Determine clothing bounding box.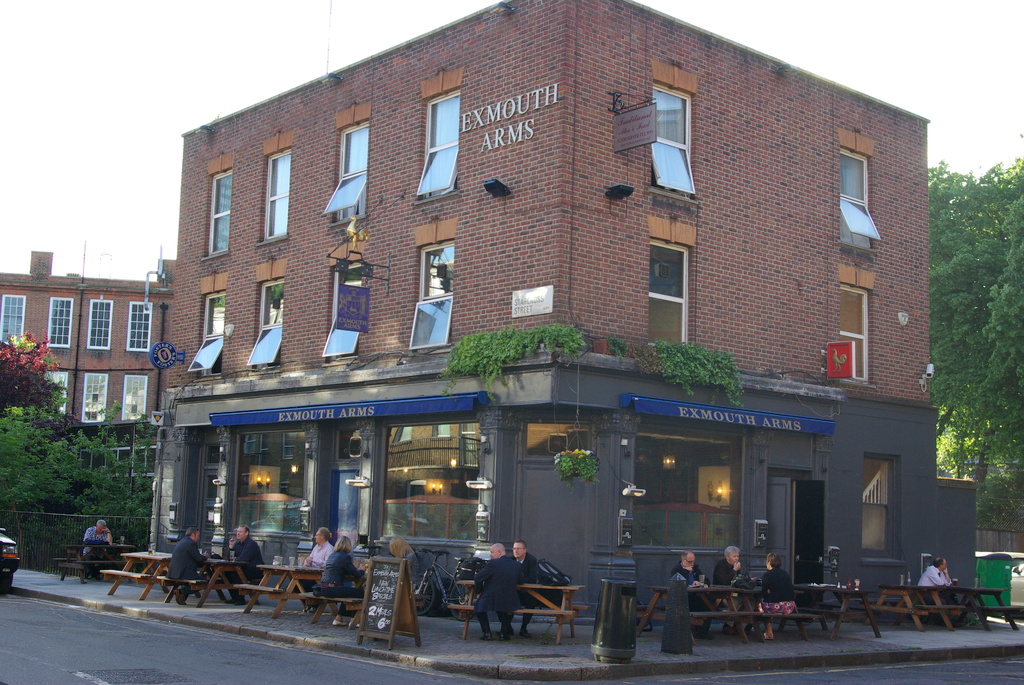
Determined: box(325, 551, 364, 618).
